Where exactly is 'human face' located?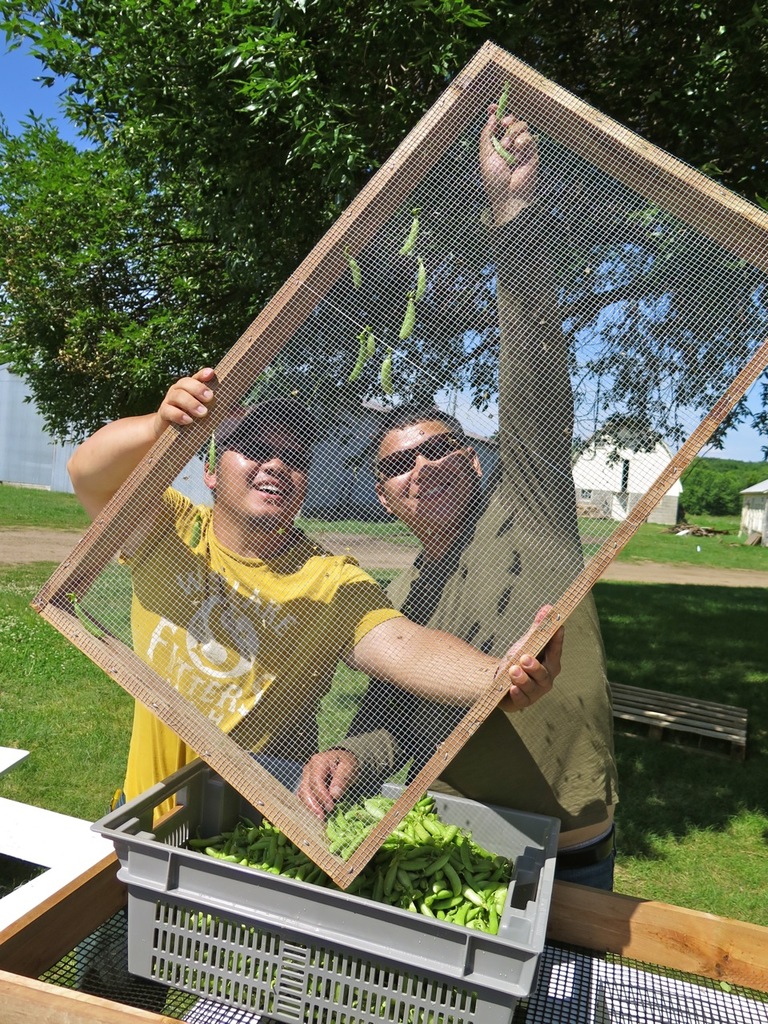
Its bounding box is (x1=215, y1=417, x2=303, y2=533).
